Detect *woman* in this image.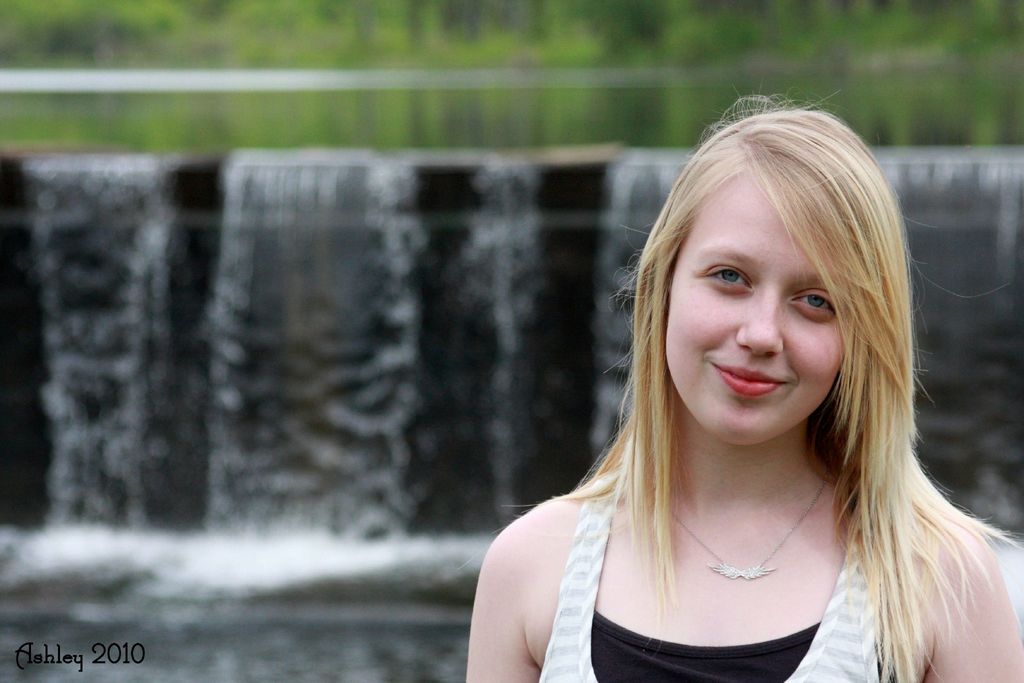
Detection: left=461, top=119, right=1012, bottom=682.
